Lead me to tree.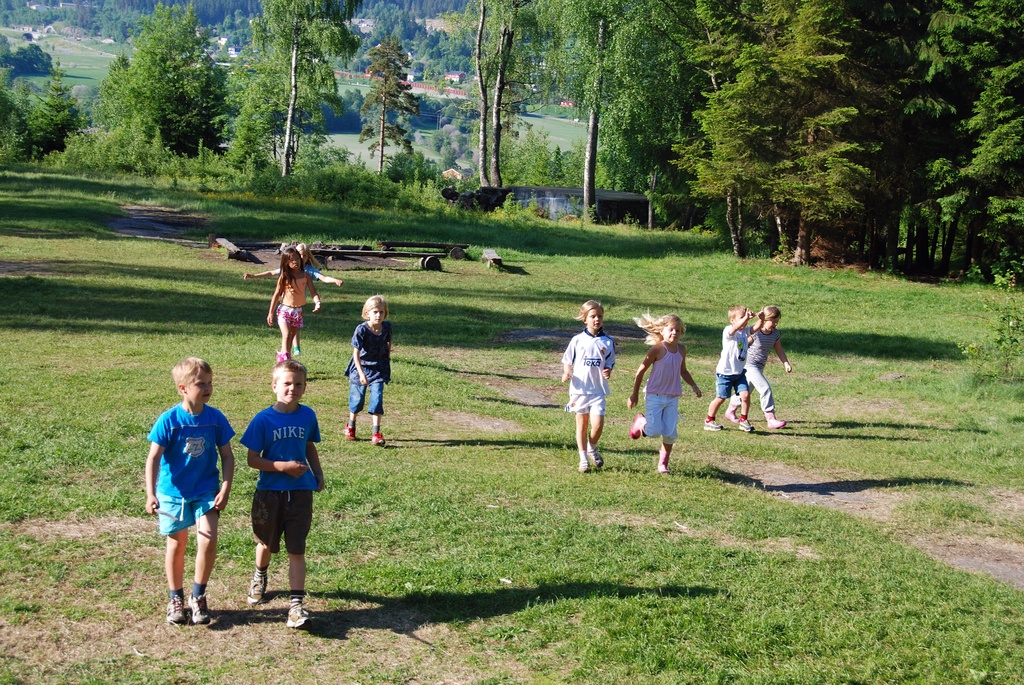
Lead to l=0, t=75, r=33, b=161.
